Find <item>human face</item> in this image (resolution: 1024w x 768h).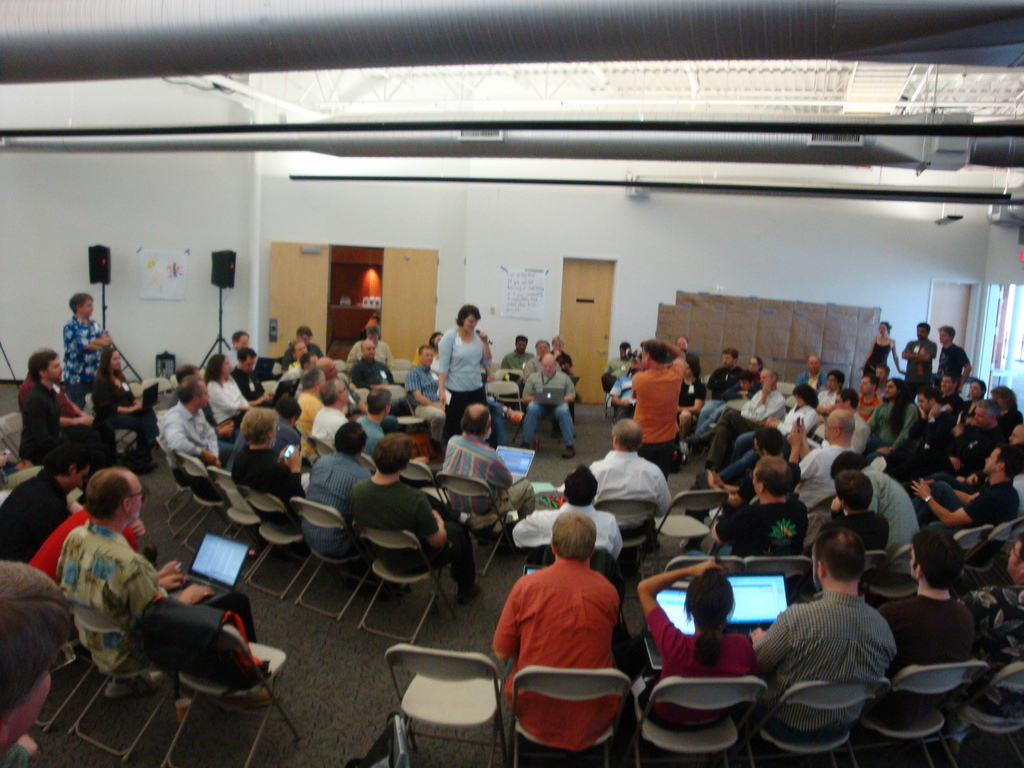
{"x1": 466, "y1": 317, "x2": 476, "y2": 328}.
